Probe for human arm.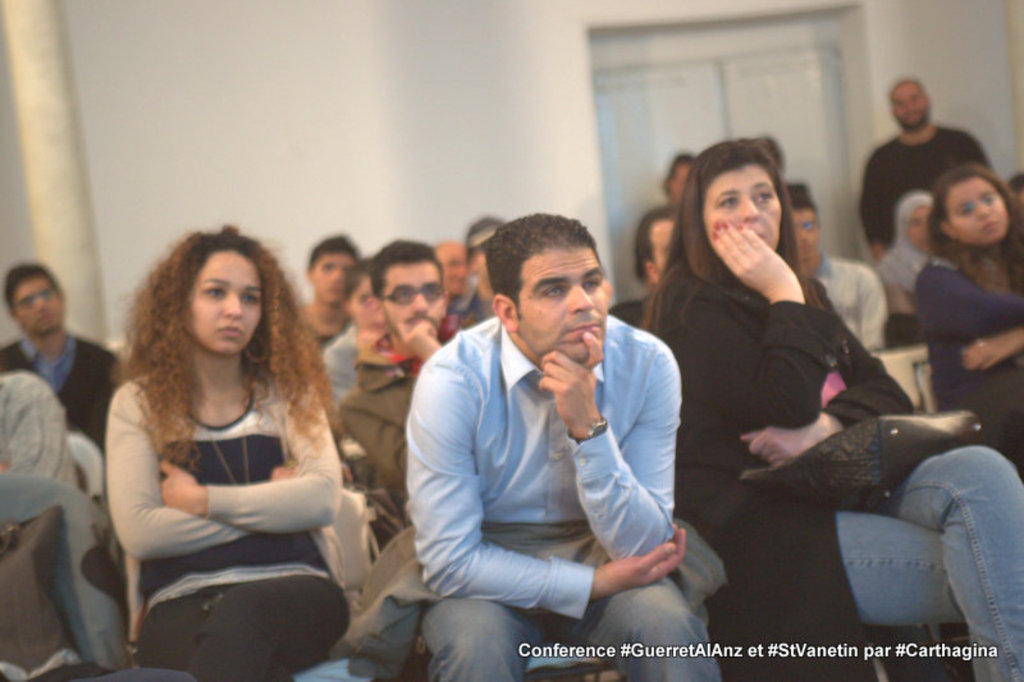
Probe result: x1=676 y1=212 x2=842 y2=430.
